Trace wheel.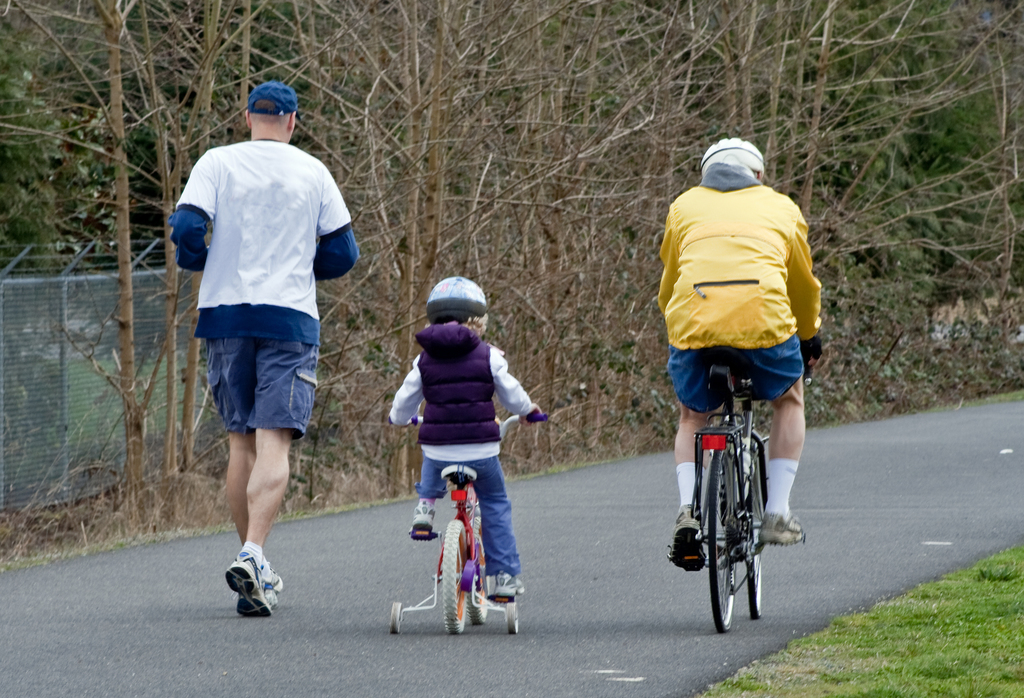
Traced to pyautogui.locateOnScreen(467, 565, 488, 624).
